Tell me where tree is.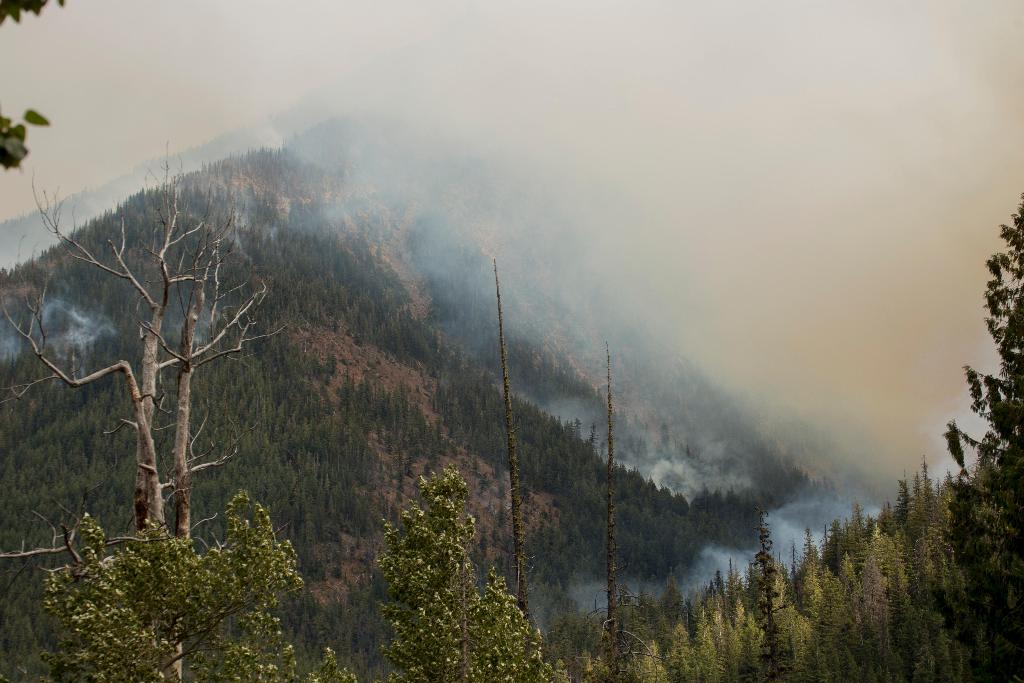
tree is at 0 136 292 682.
